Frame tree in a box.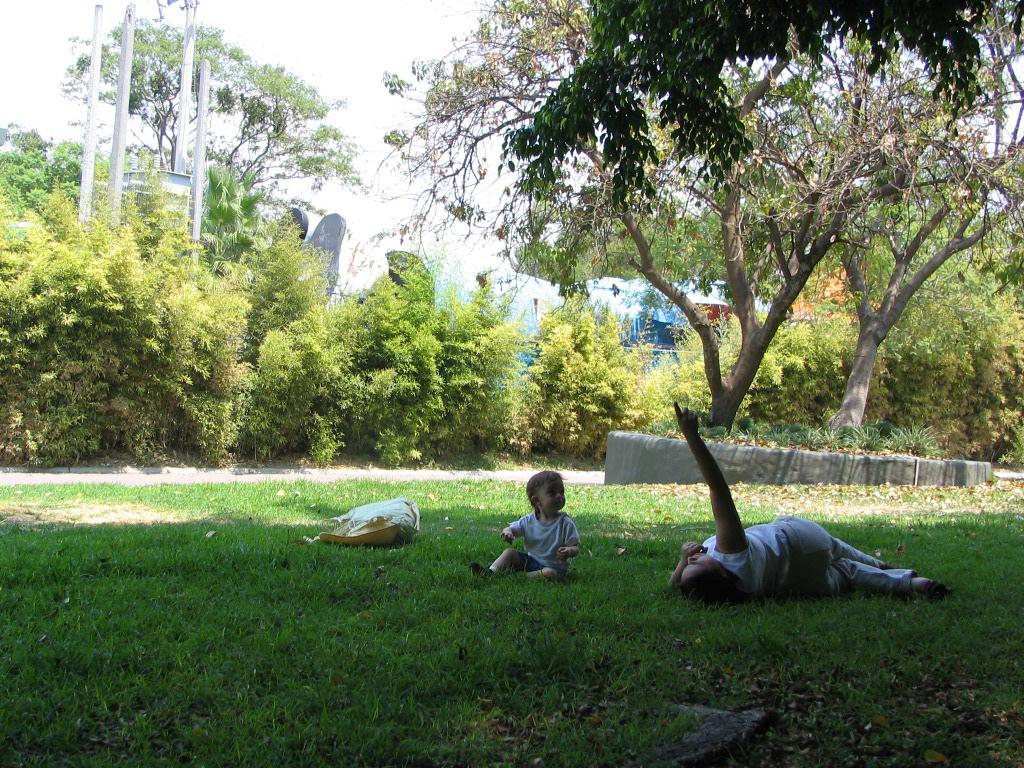
detection(418, 33, 994, 472).
